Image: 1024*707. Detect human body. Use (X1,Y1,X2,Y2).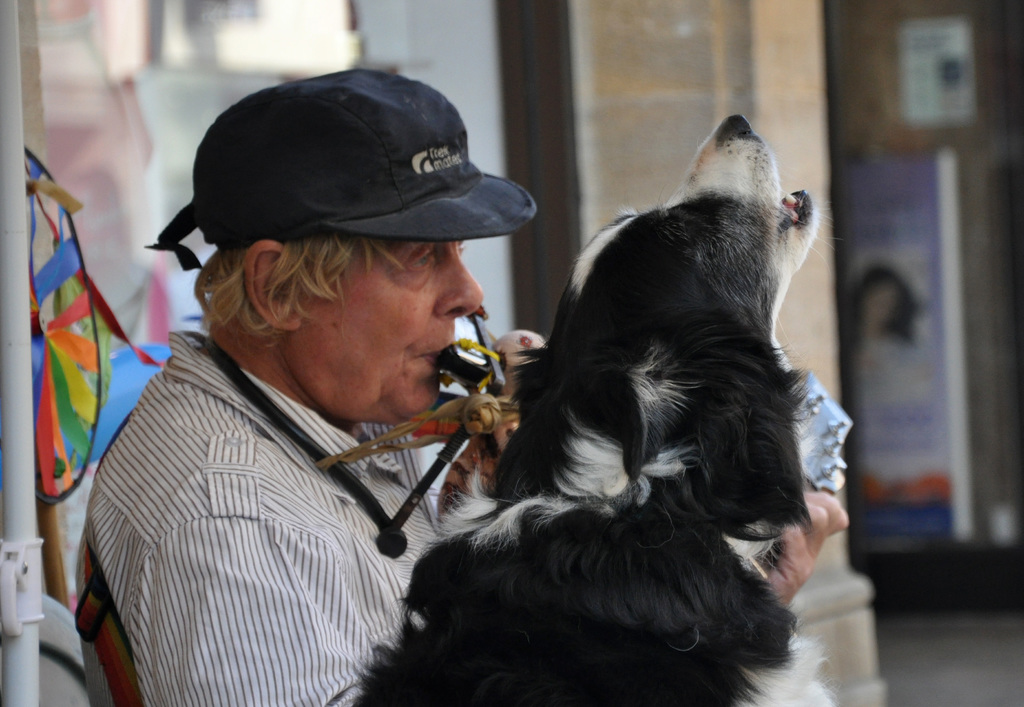
(38,67,539,704).
